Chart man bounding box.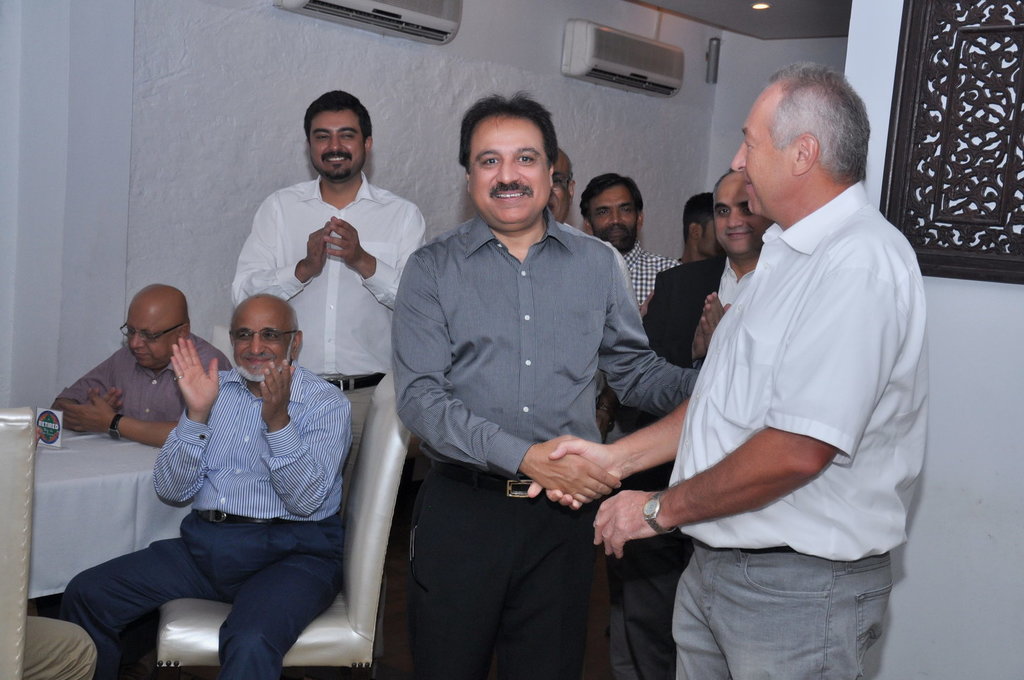
Charted: (left=578, top=174, right=677, bottom=302).
